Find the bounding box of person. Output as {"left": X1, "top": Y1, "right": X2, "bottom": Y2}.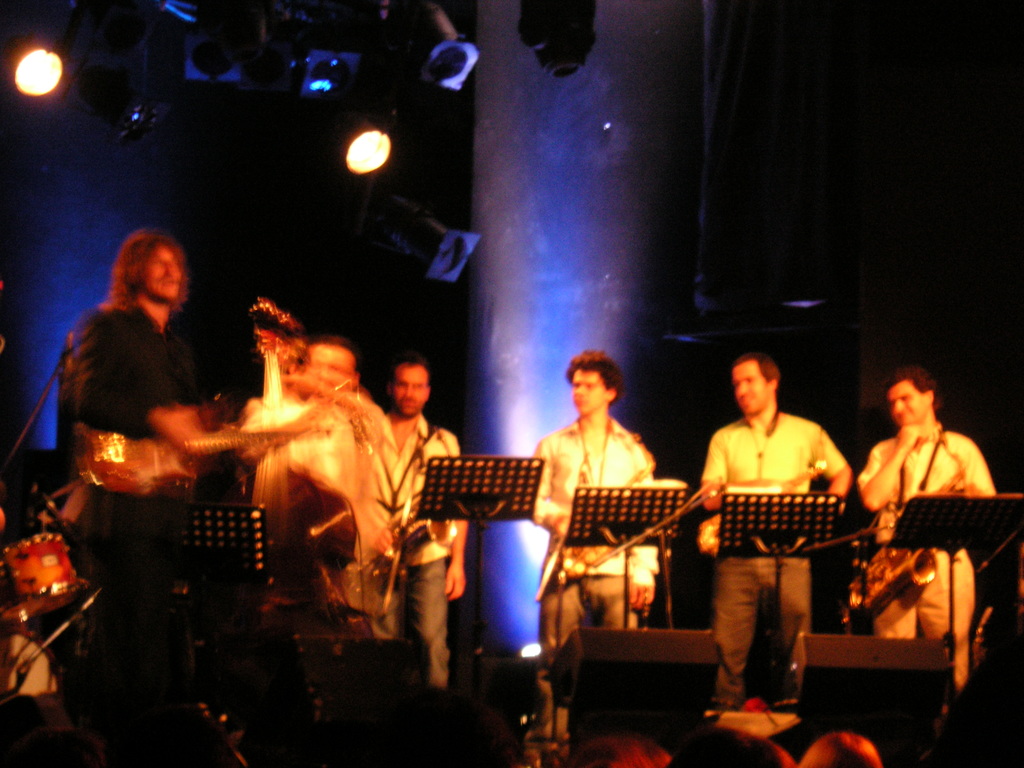
{"left": 367, "top": 355, "right": 469, "bottom": 694}.
